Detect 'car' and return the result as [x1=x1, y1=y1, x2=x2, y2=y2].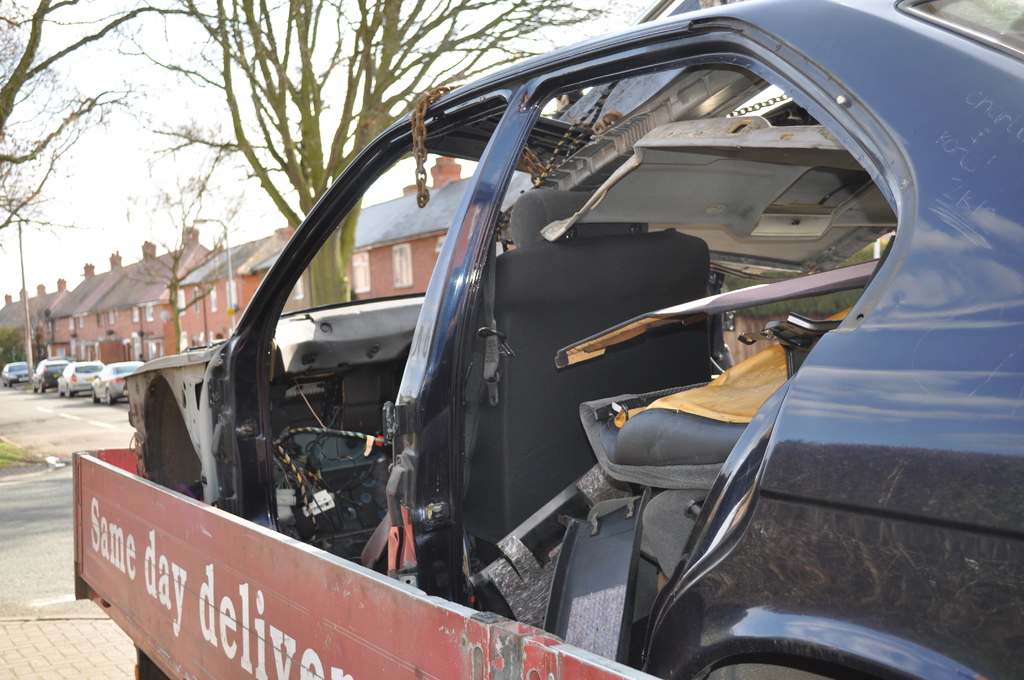
[x1=90, y1=360, x2=145, y2=405].
